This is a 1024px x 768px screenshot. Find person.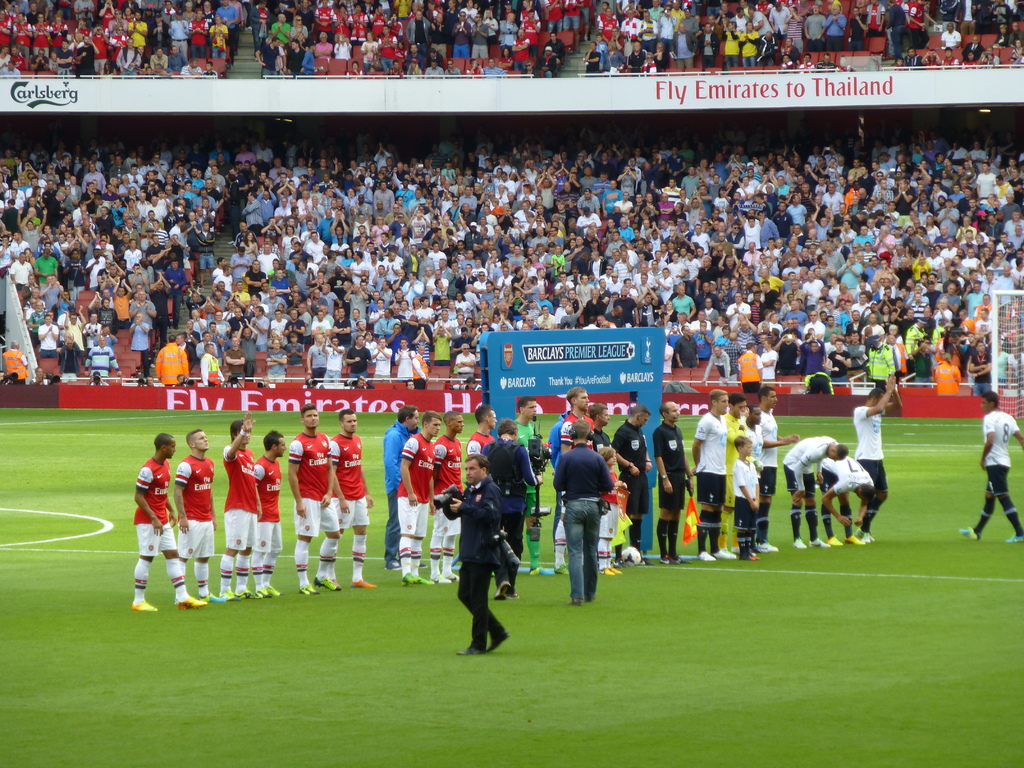
Bounding box: (254, 435, 282, 601).
